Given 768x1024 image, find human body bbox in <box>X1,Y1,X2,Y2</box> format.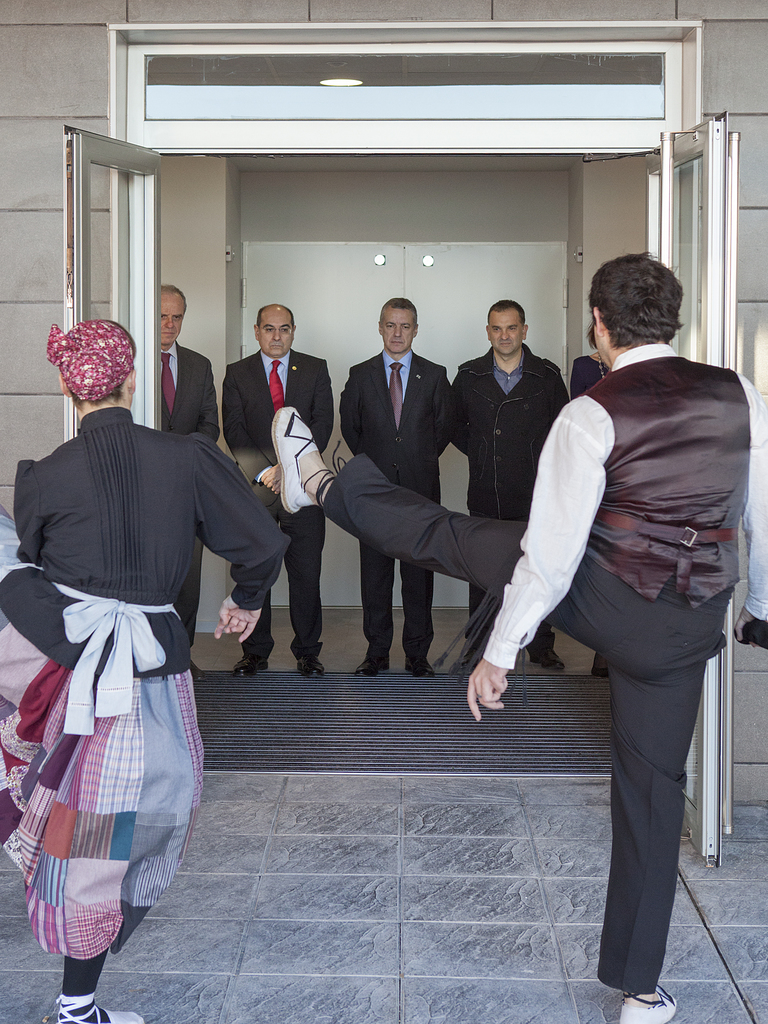
<box>342,348,461,682</box>.
